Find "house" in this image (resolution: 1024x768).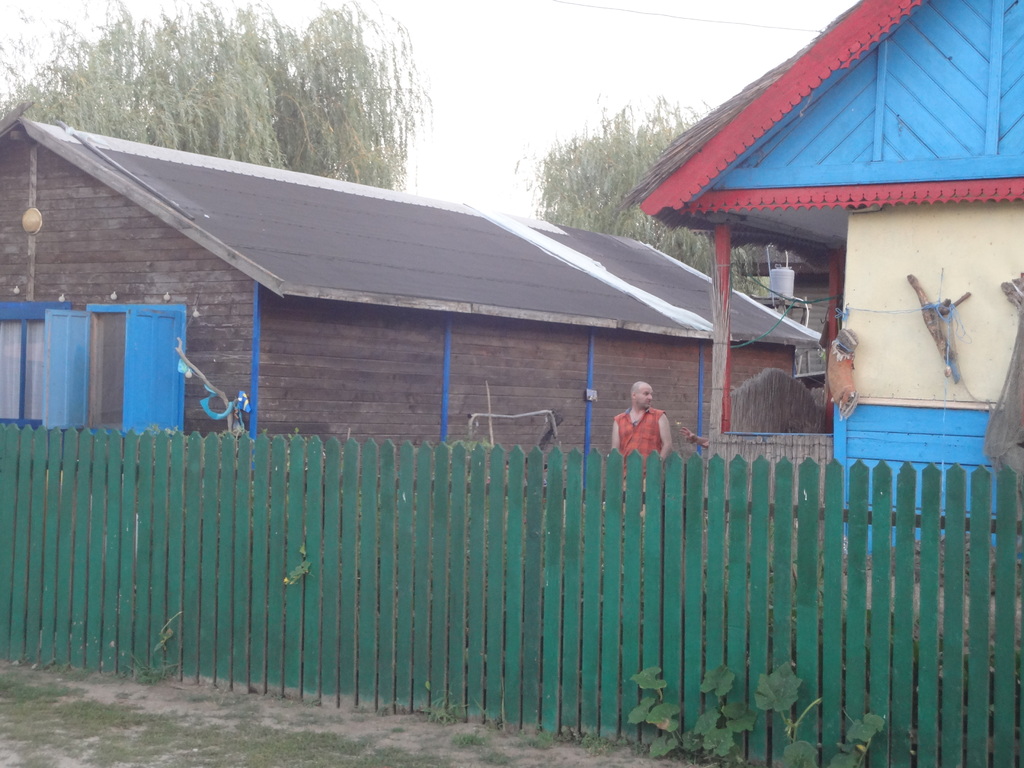
620/0/1023/566.
